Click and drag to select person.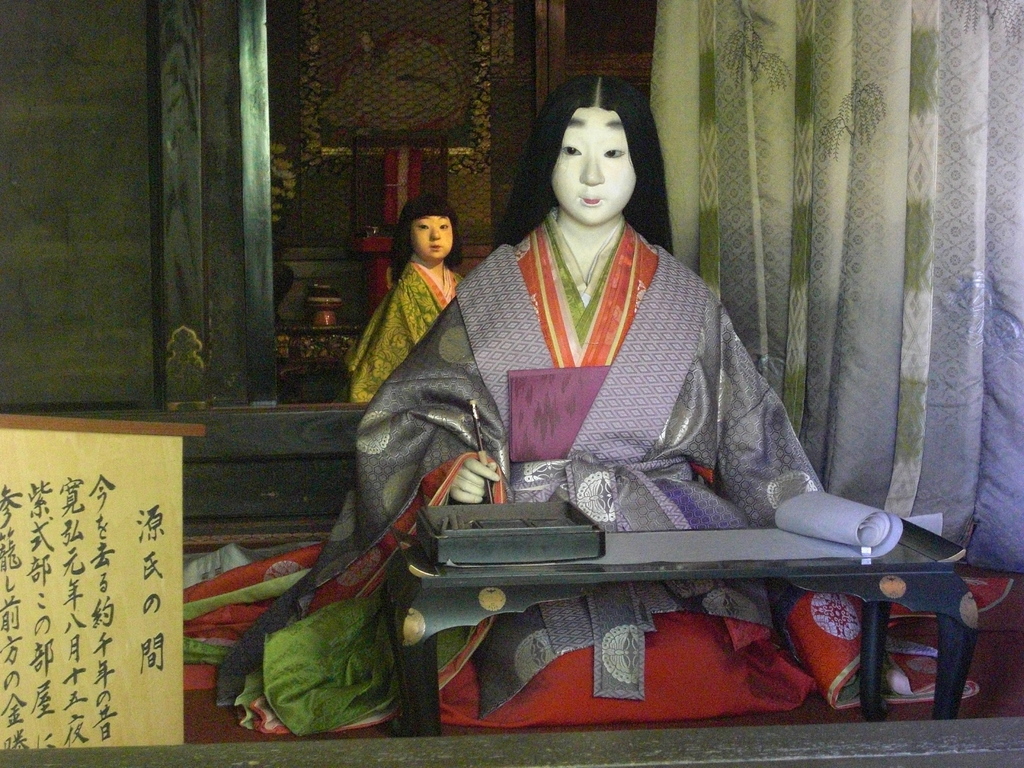
Selection: region(361, 104, 913, 705).
